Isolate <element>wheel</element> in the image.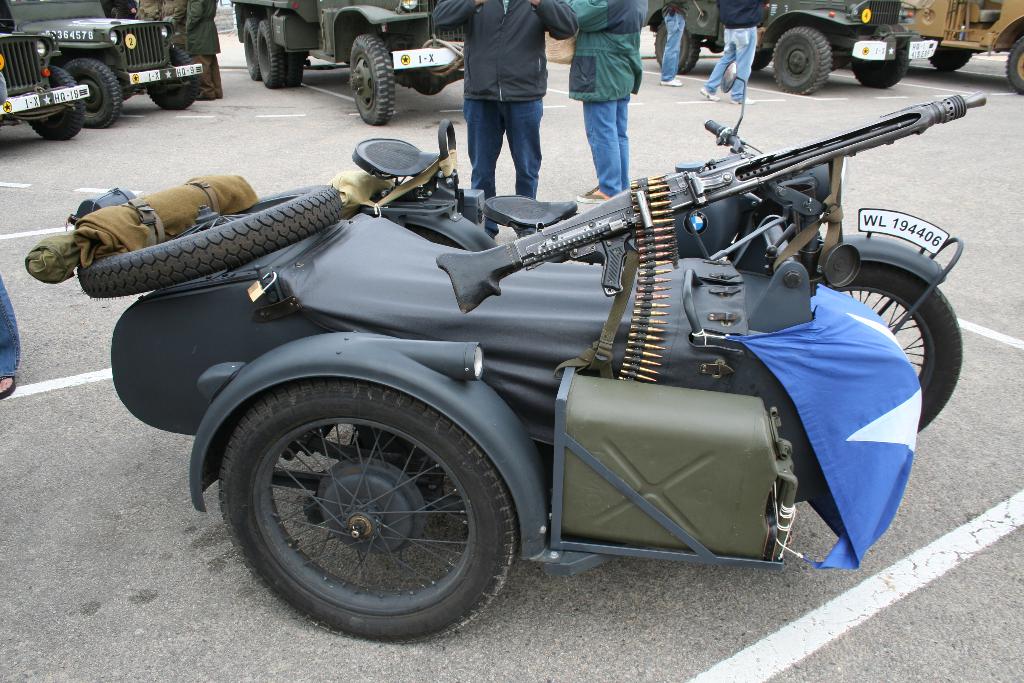
Isolated region: {"x1": 1007, "y1": 31, "x2": 1023, "y2": 94}.
